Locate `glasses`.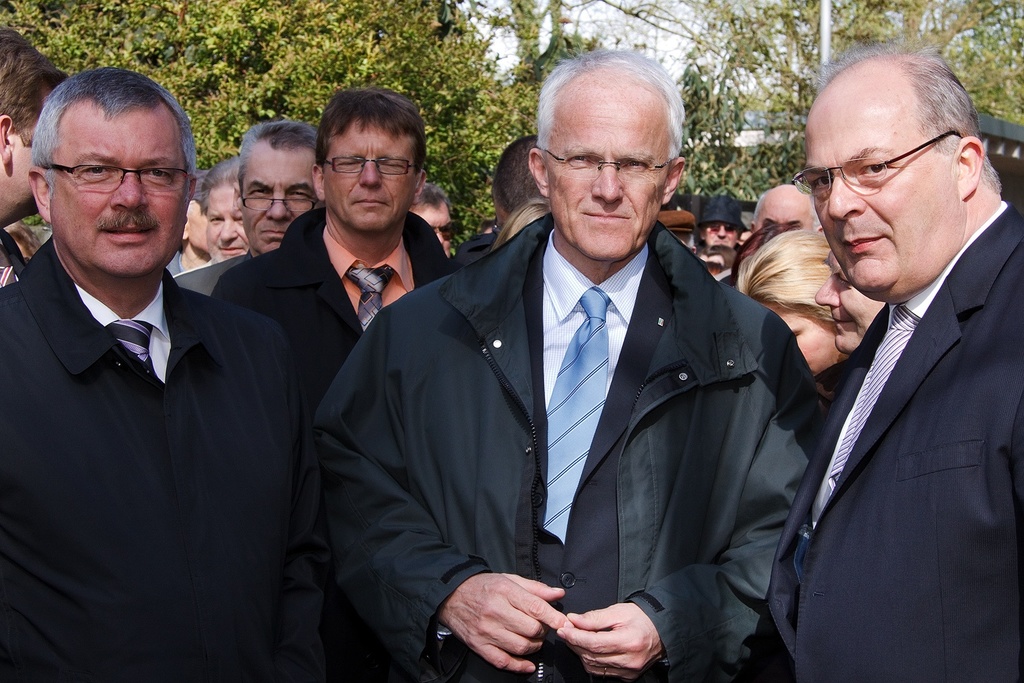
Bounding box: select_region(537, 147, 674, 186).
